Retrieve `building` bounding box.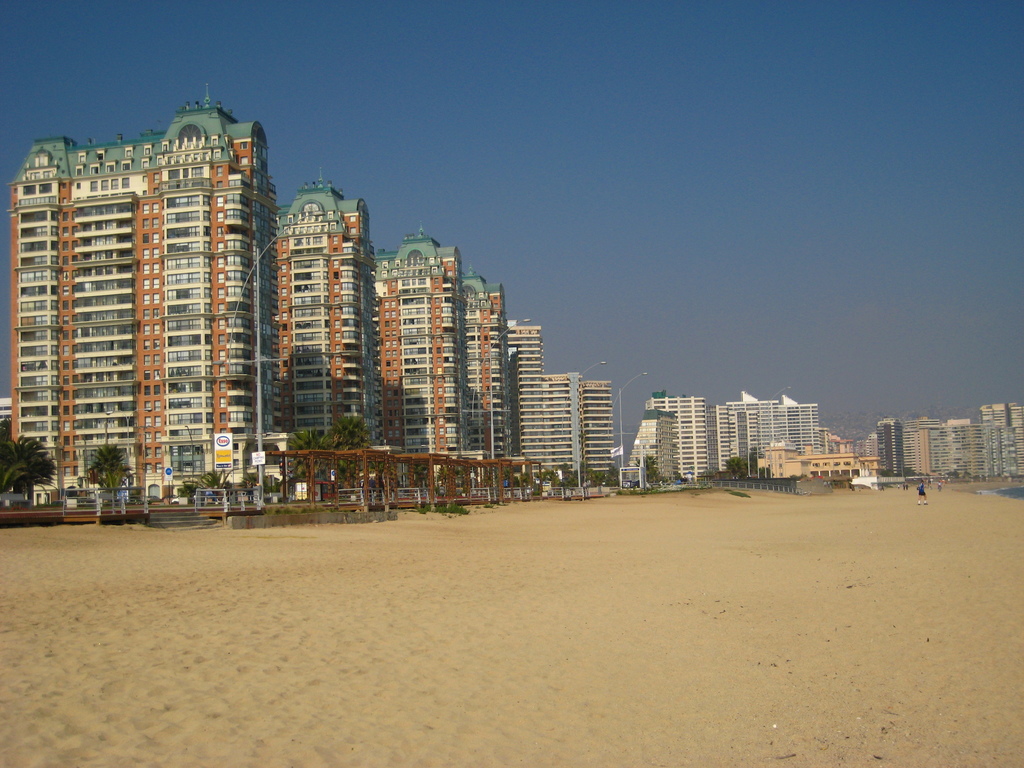
Bounding box: (left=511, top=319, right=620, bottom=483).
